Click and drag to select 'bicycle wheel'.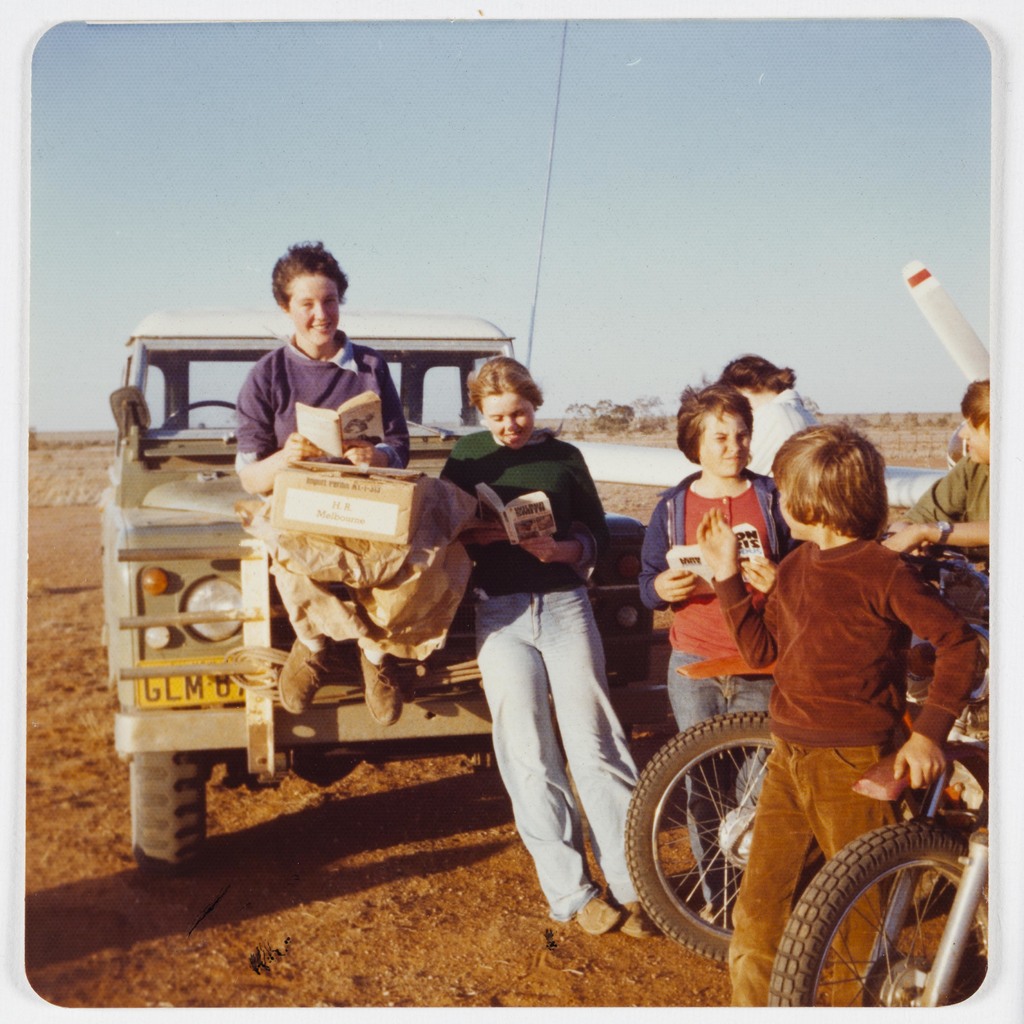
Selection: <box>778,820,978,1007</box>.
